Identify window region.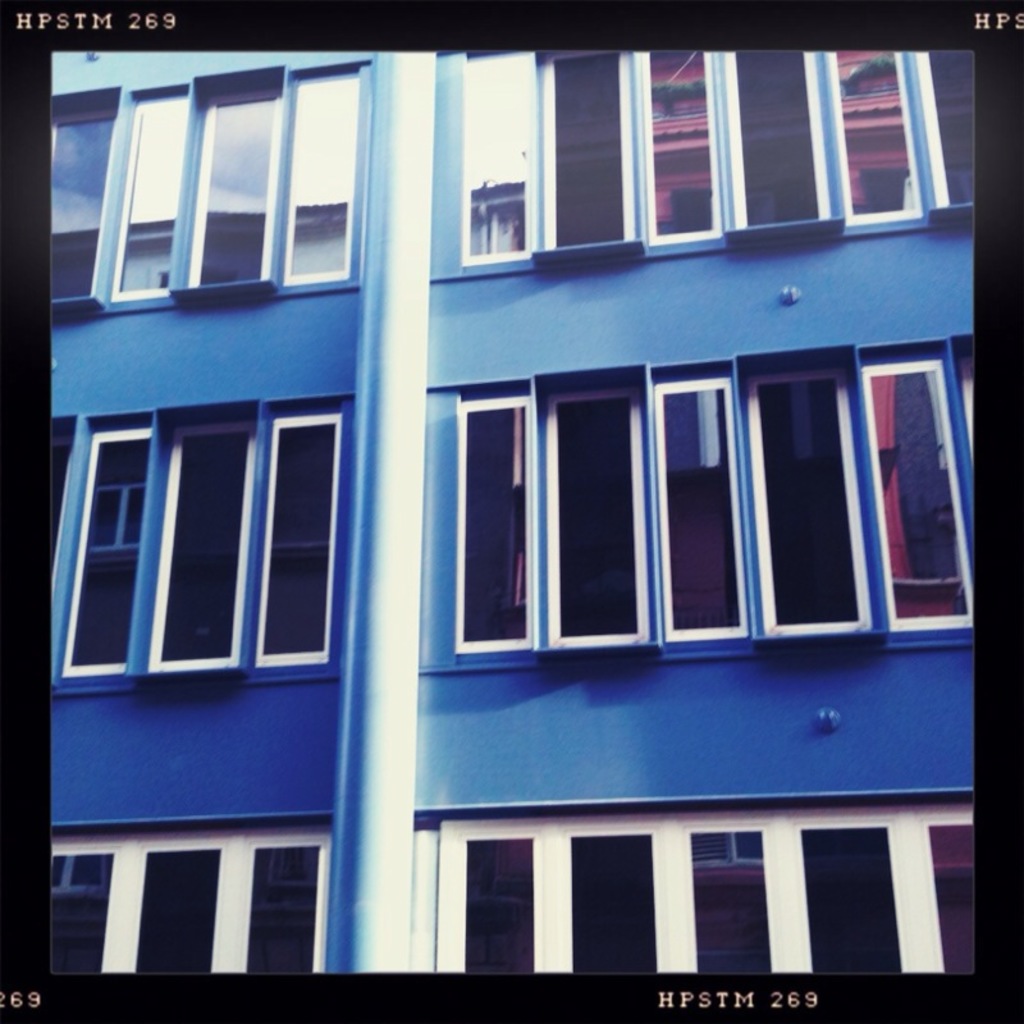
Region: left=279, top=60, right=364, bottom=279.
